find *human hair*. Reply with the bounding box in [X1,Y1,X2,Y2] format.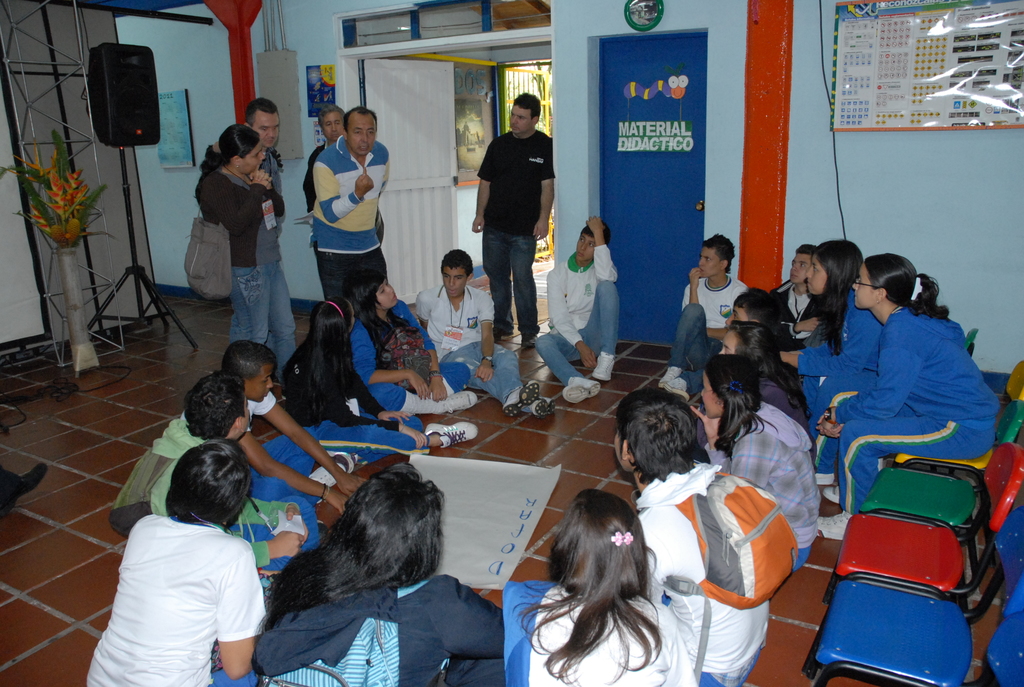
[164,438,253,530].
